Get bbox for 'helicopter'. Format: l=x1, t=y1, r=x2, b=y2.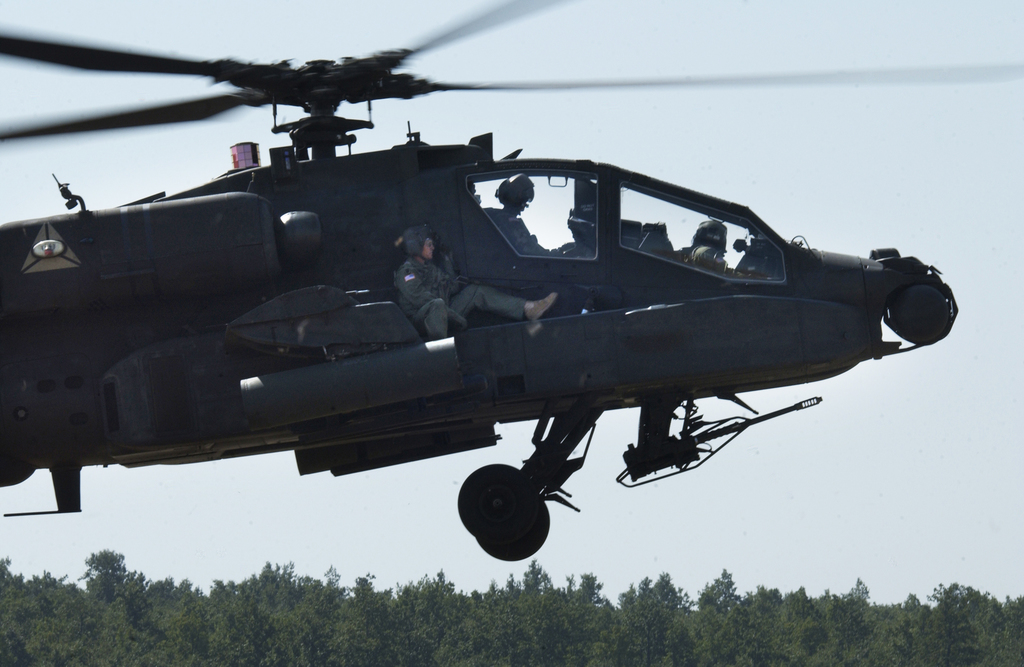
l=0, t=0, r=1000, b=571.
